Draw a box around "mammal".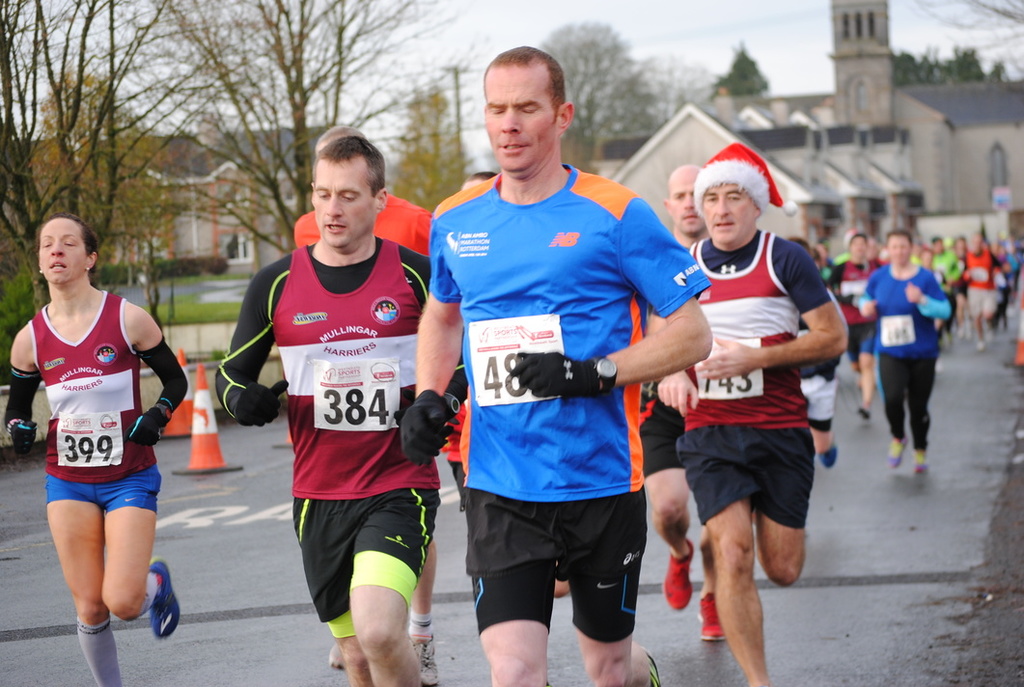
bbox=(3, 213, 189, 686).
